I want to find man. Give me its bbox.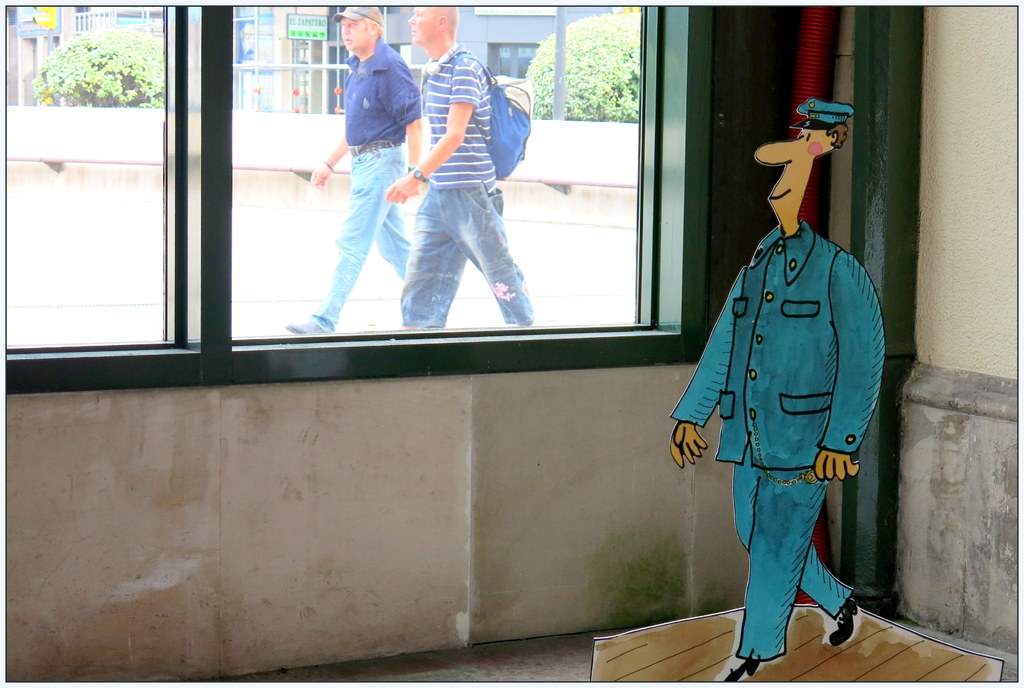
Rect(671, 95, 888, 685).
